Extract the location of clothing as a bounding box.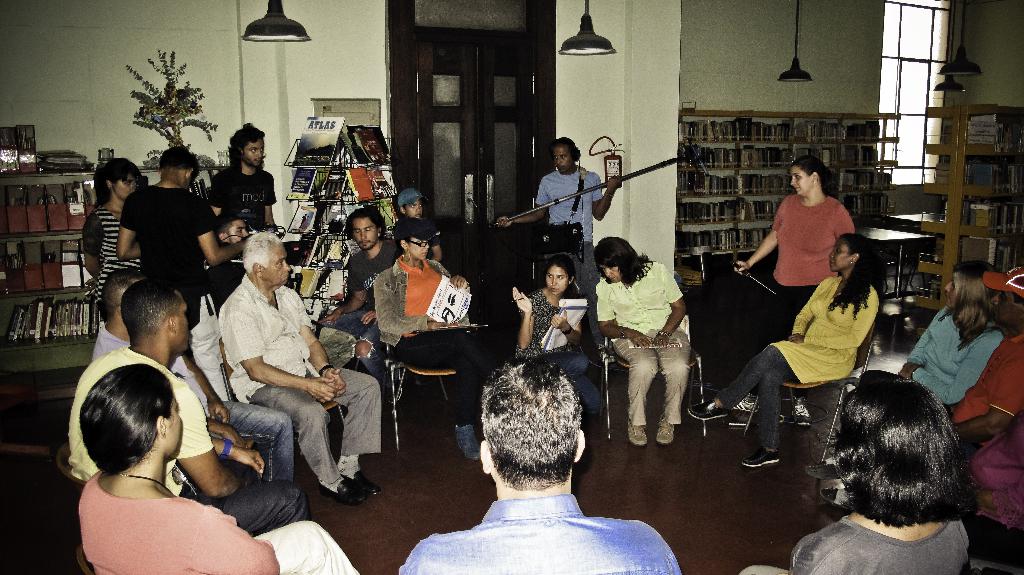
217,275,385,489.
